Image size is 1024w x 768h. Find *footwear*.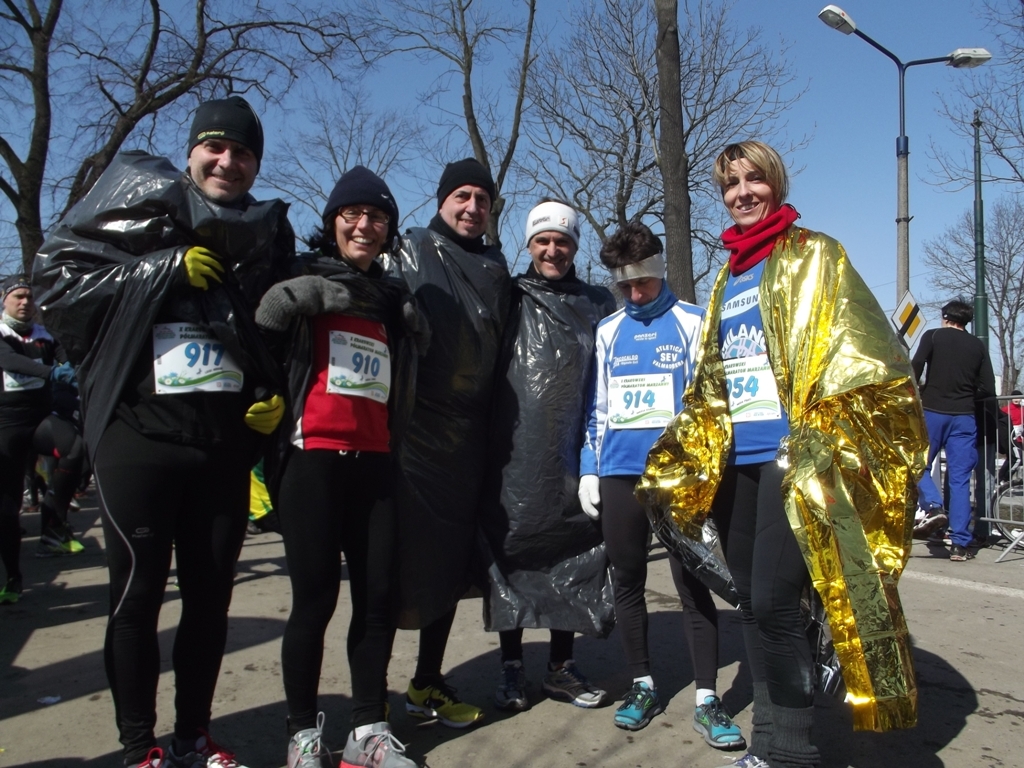
<bbox>540, 661, 606, 706</bbox>.
